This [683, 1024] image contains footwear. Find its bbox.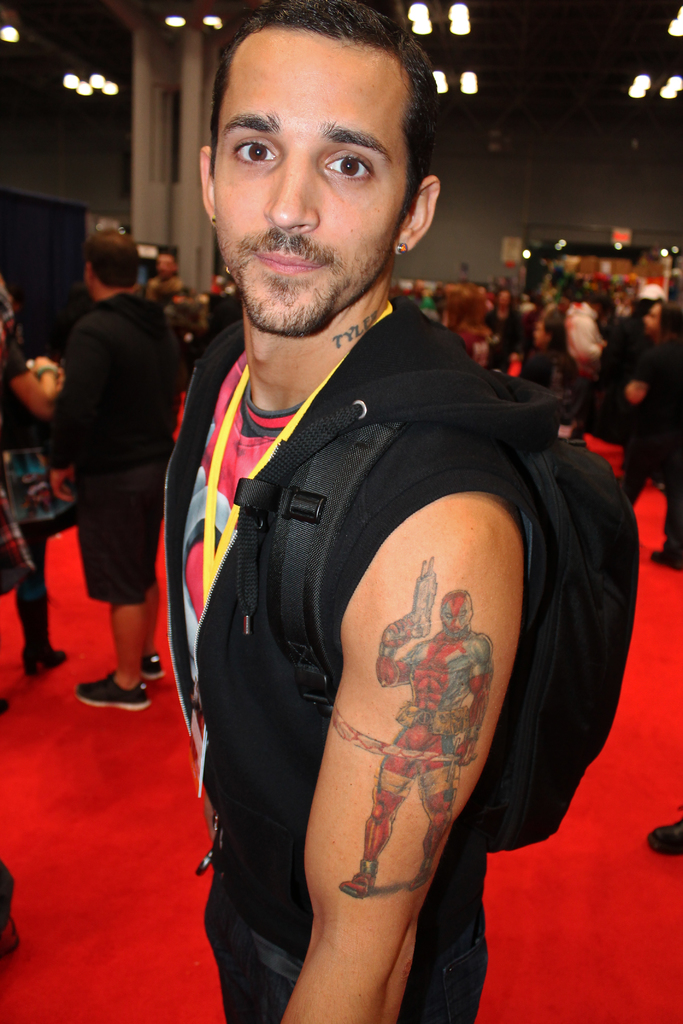
Rect(647, 548, 682, 570).
